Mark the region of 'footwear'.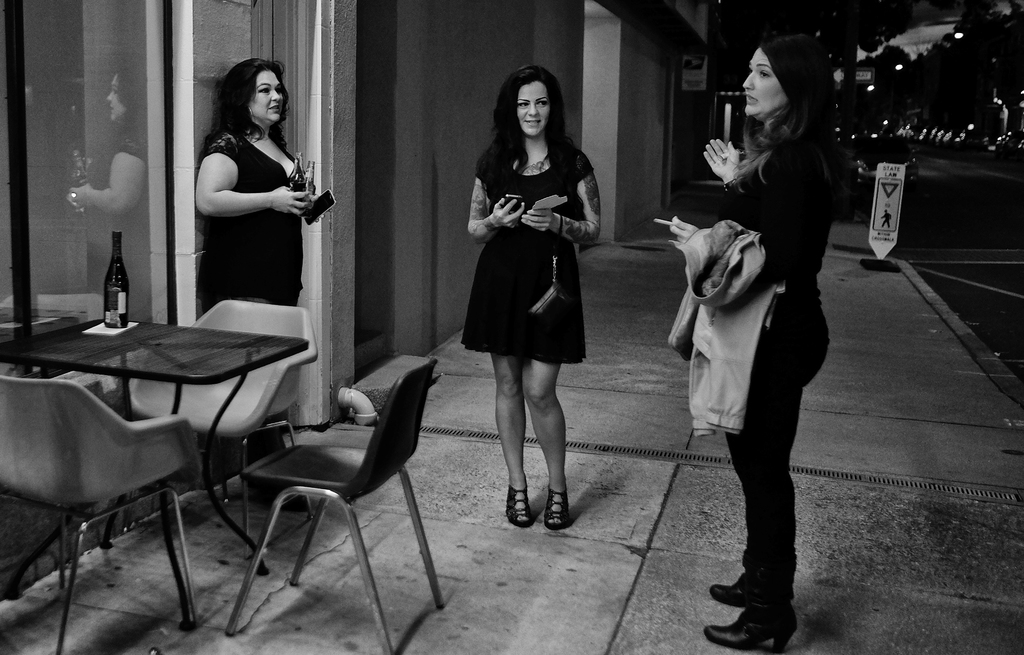
Region: rect(545, 487, 575, 531).
